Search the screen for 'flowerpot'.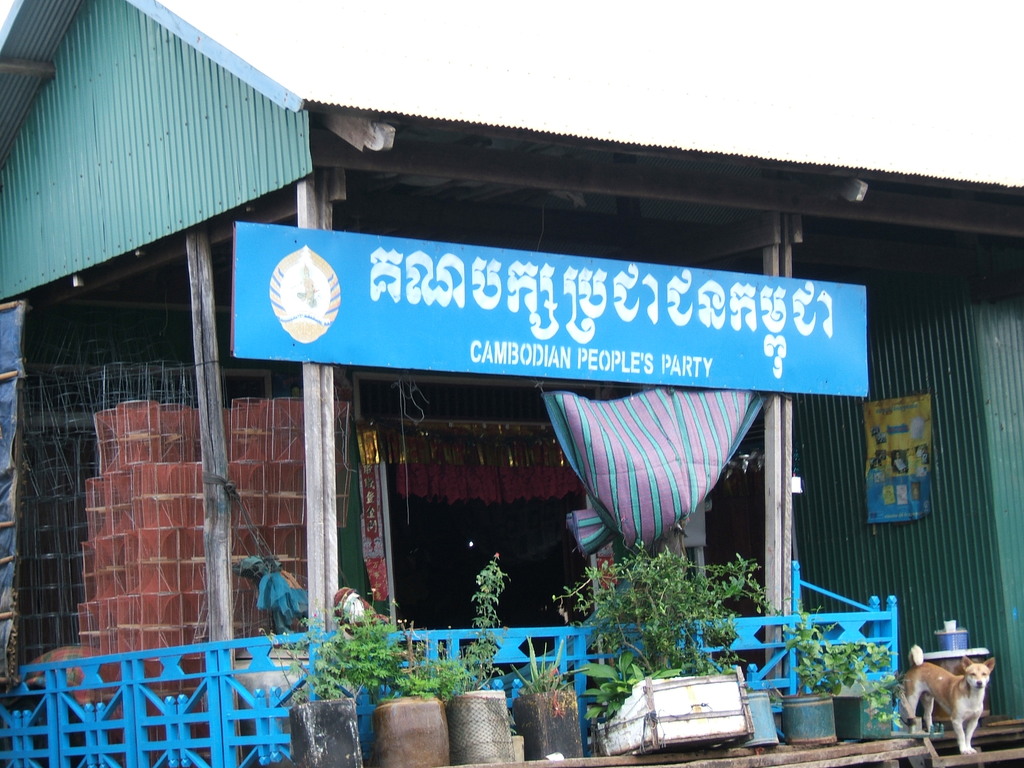
Found at <box>588,669,752,759</box>.
